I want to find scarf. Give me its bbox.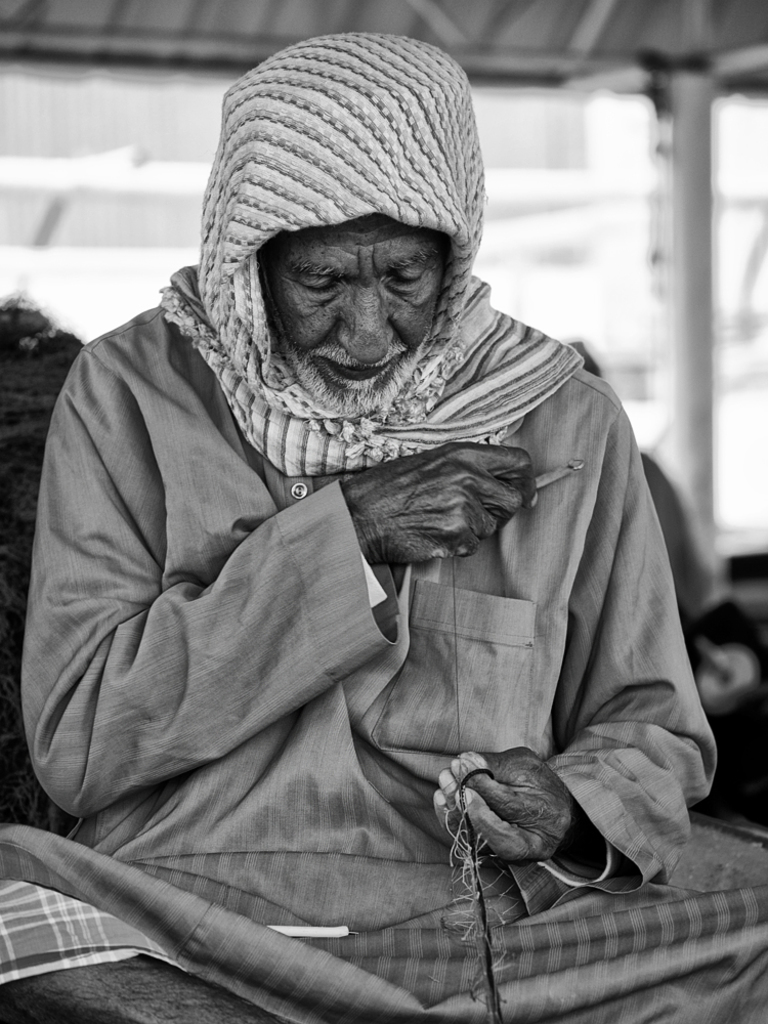
rect(147, 25, 595, 473).
